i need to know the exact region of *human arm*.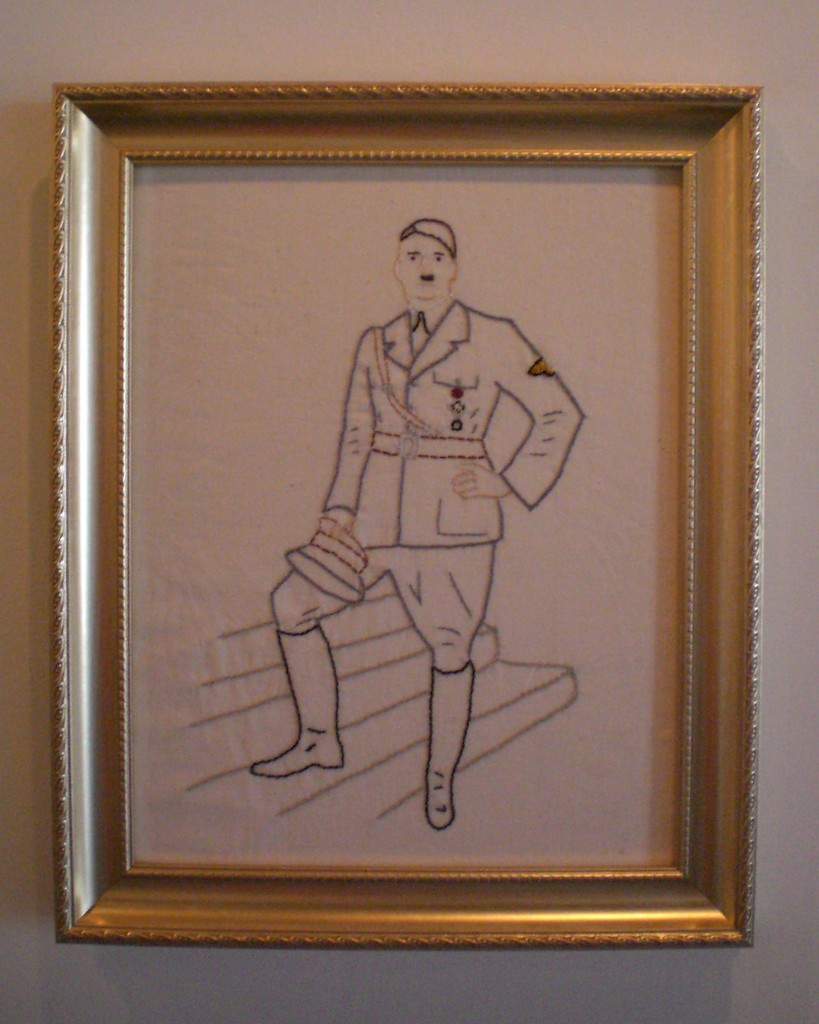
Region: 466/321/579/497.
